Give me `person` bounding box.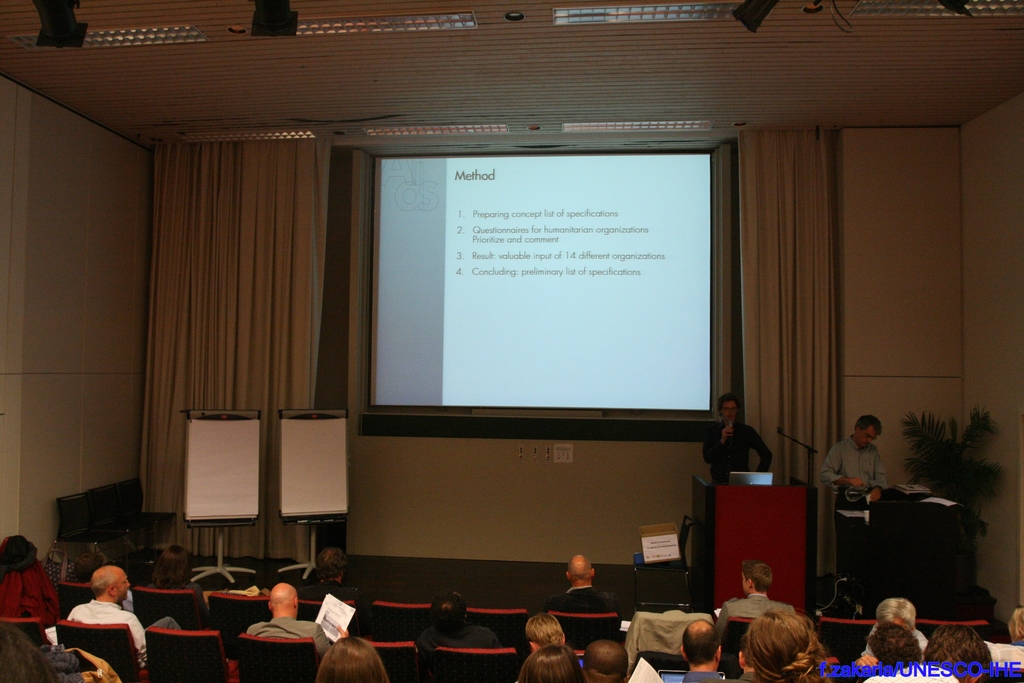
{"left": 0, "top": 533, "right": 62, "bottom": 619}.
